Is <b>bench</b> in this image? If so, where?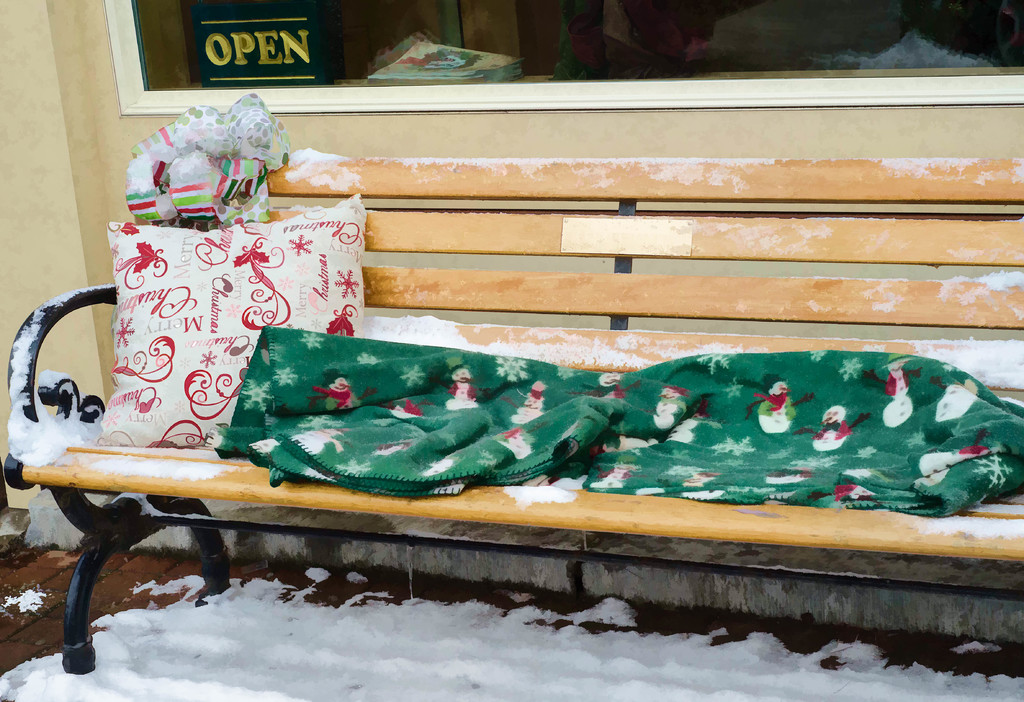
Yes, at 44 122 993 701.
